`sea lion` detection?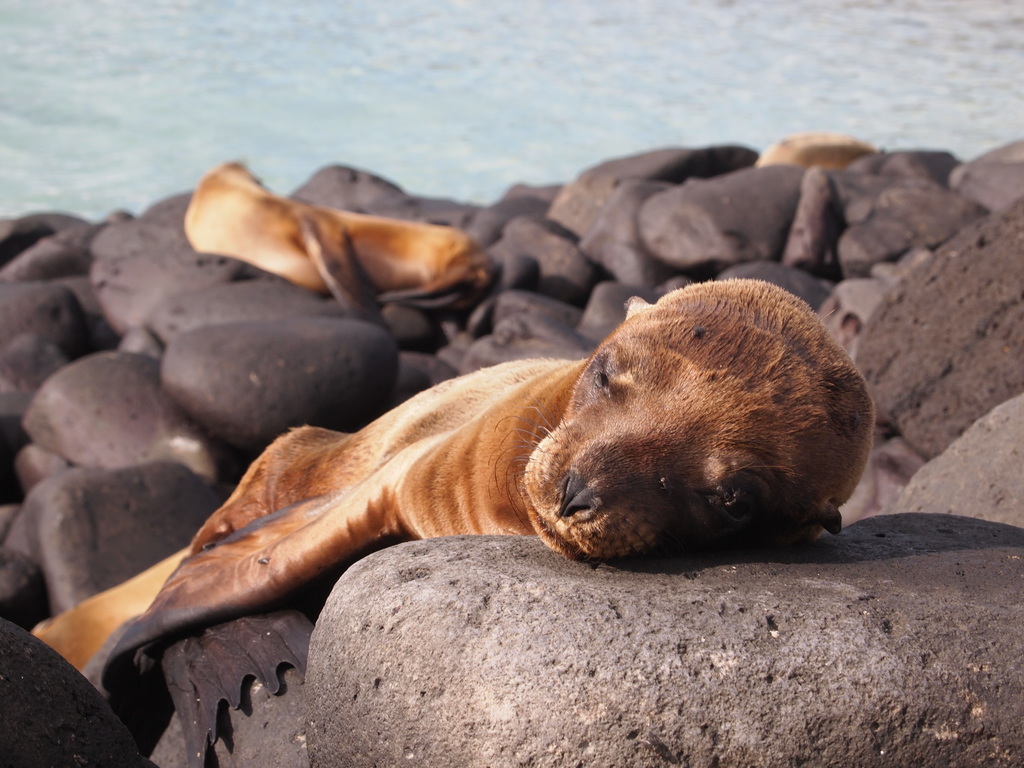
rect(29, 278, 881, 724)
